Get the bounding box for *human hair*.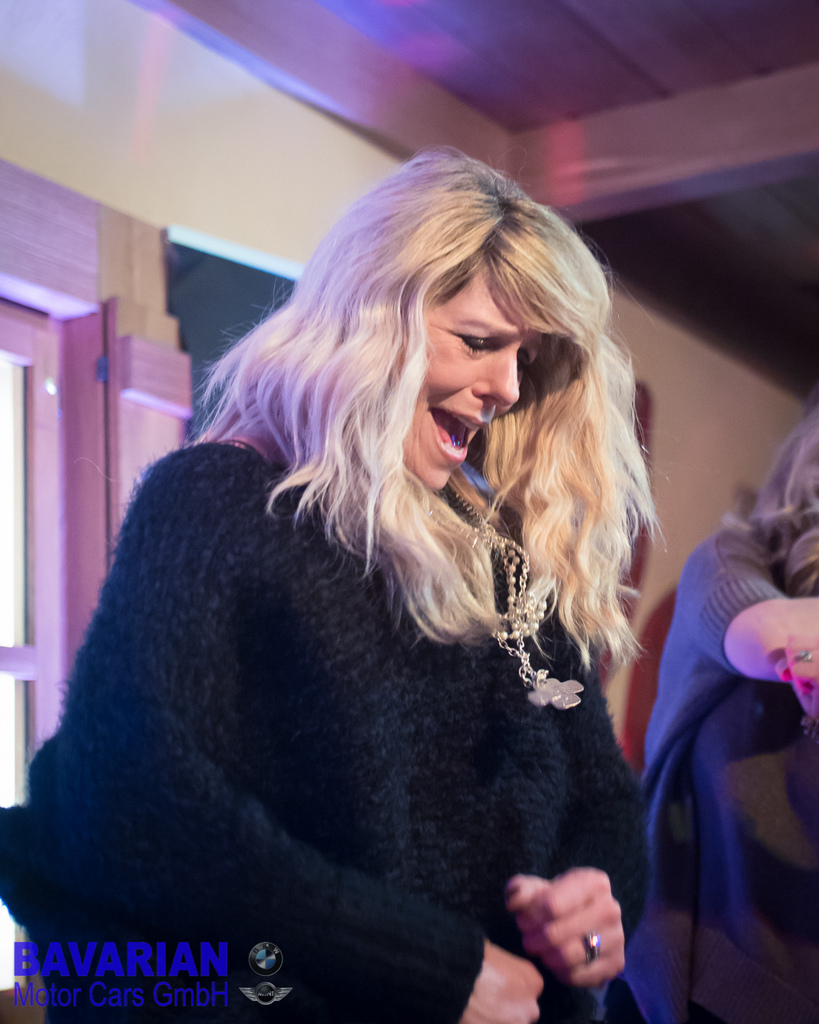
Rect(719, 385, 818, 564).
